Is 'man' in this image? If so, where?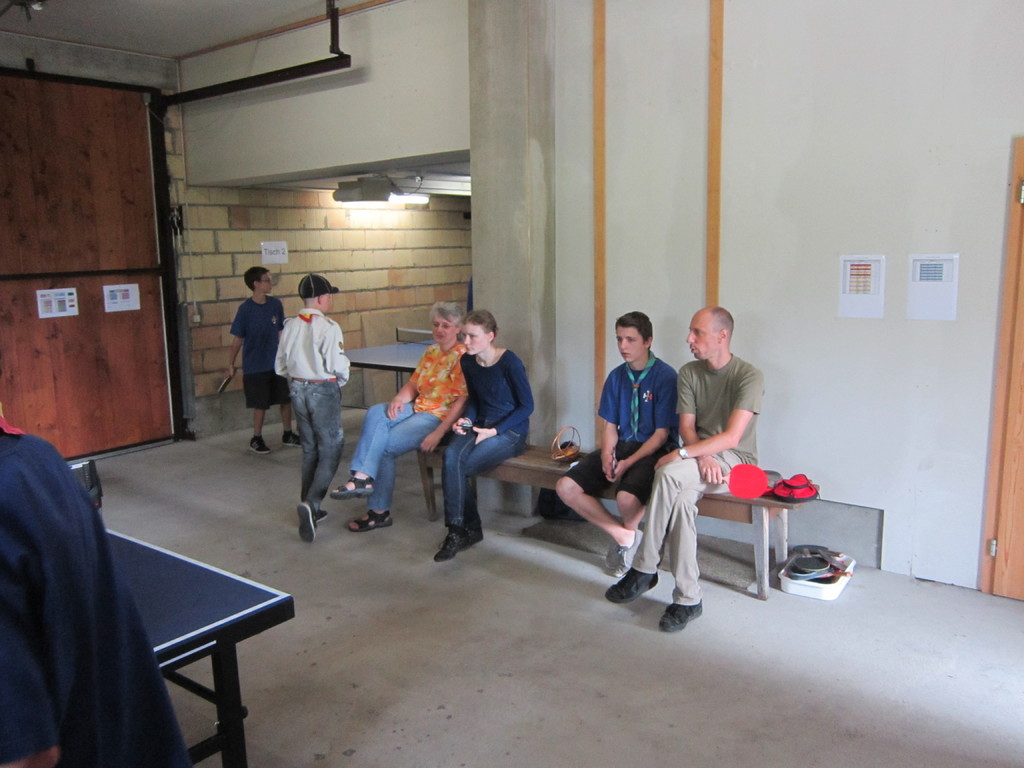
Yes, at detection(263, 260, 352, 543).
